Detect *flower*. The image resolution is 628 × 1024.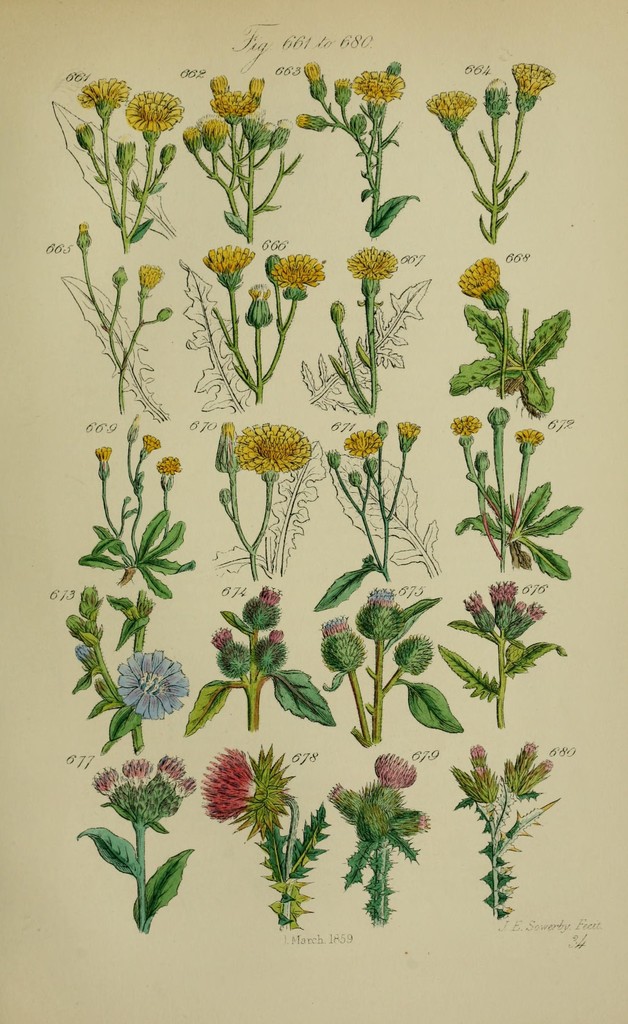
Rect(254, 581, 283, 607).
